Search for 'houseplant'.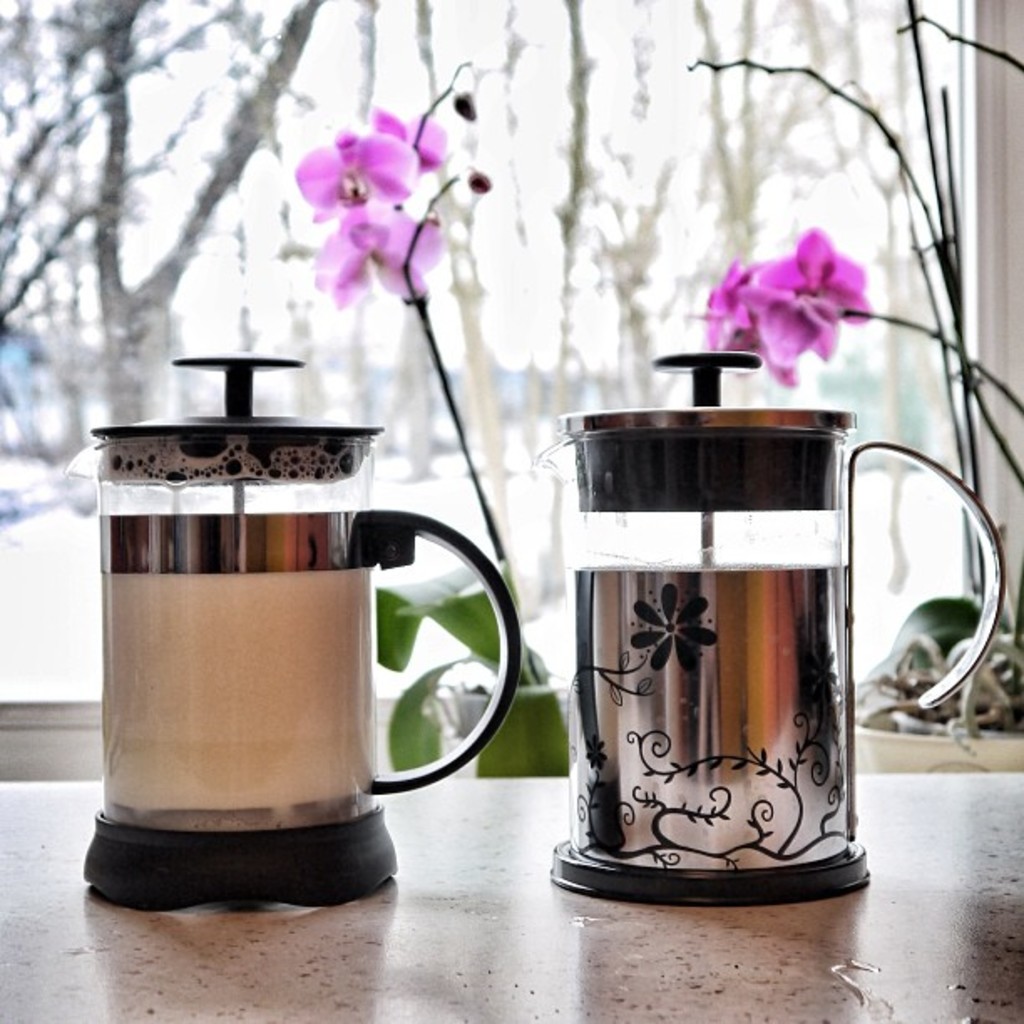
Found at 288, 49, 571, 781.
